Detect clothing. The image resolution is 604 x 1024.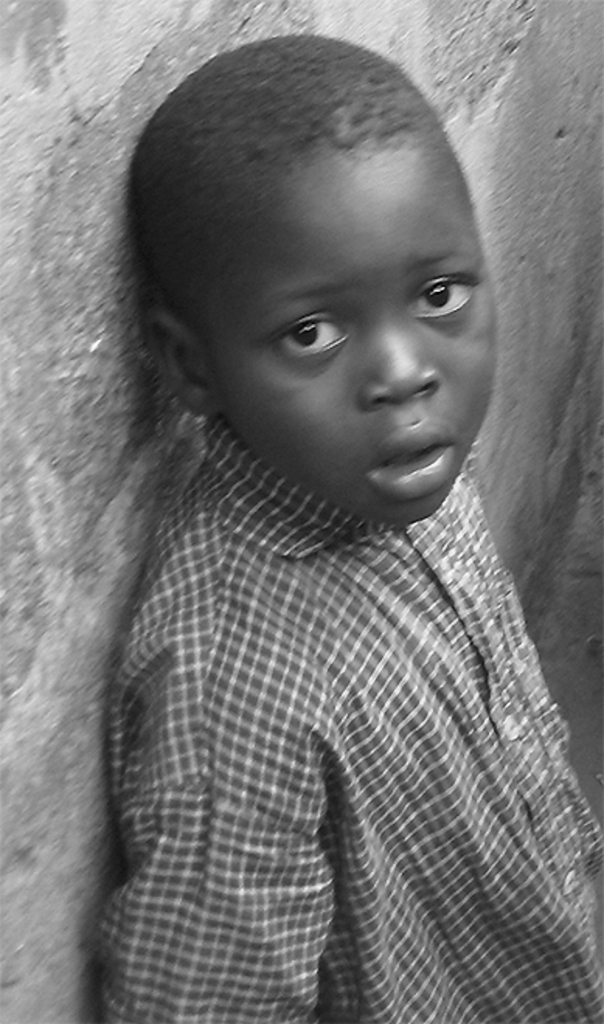
BBox(98, 411, 602, 1022).
